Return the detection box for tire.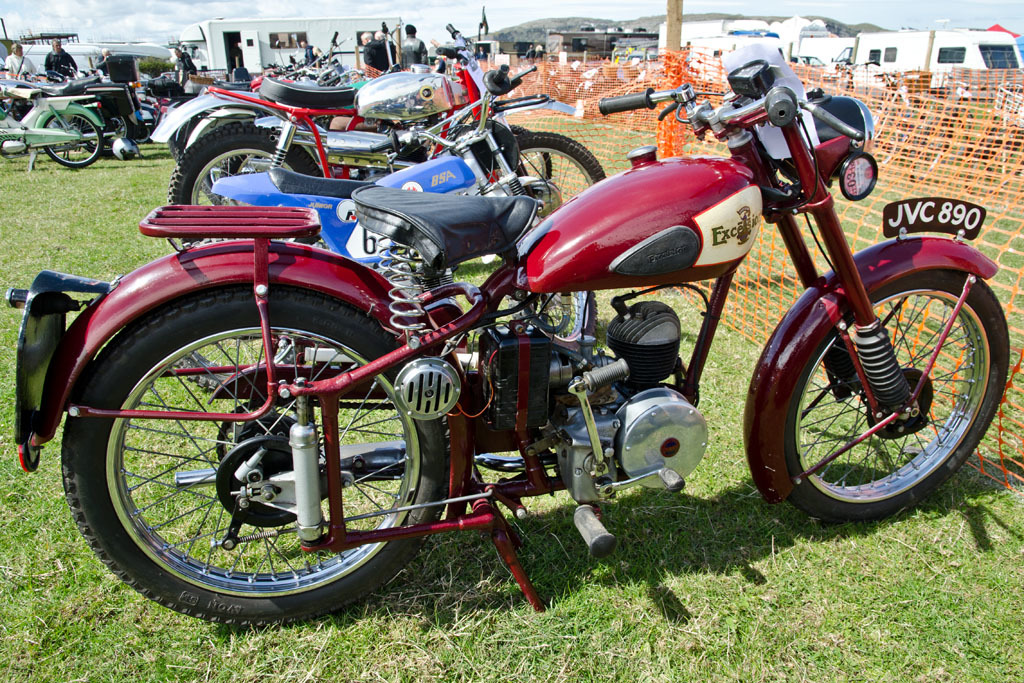
box=[167, 123, 321, 242].
